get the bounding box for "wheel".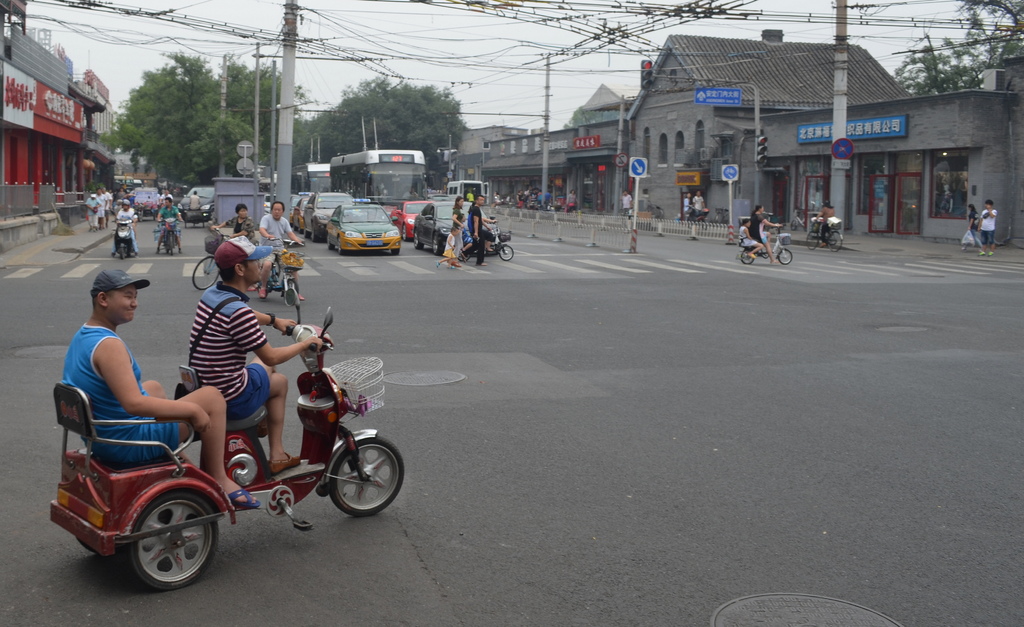
rect(124, 480, 220, 590).
